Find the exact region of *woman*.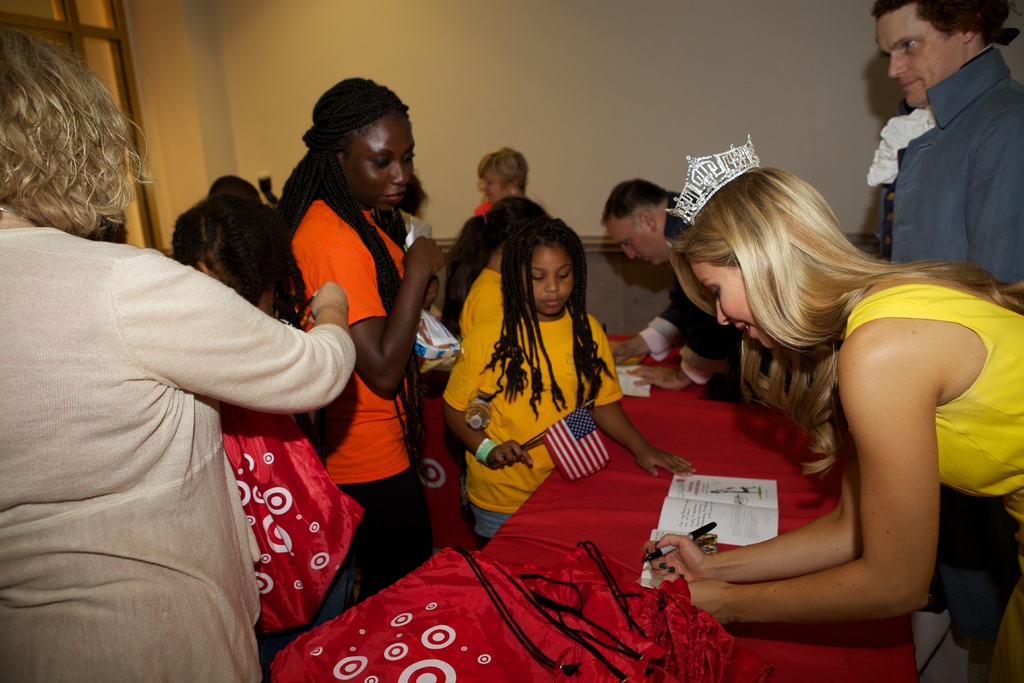
Exact region: pyautogui.locateOnScreen(267, 78, 444, 599).
